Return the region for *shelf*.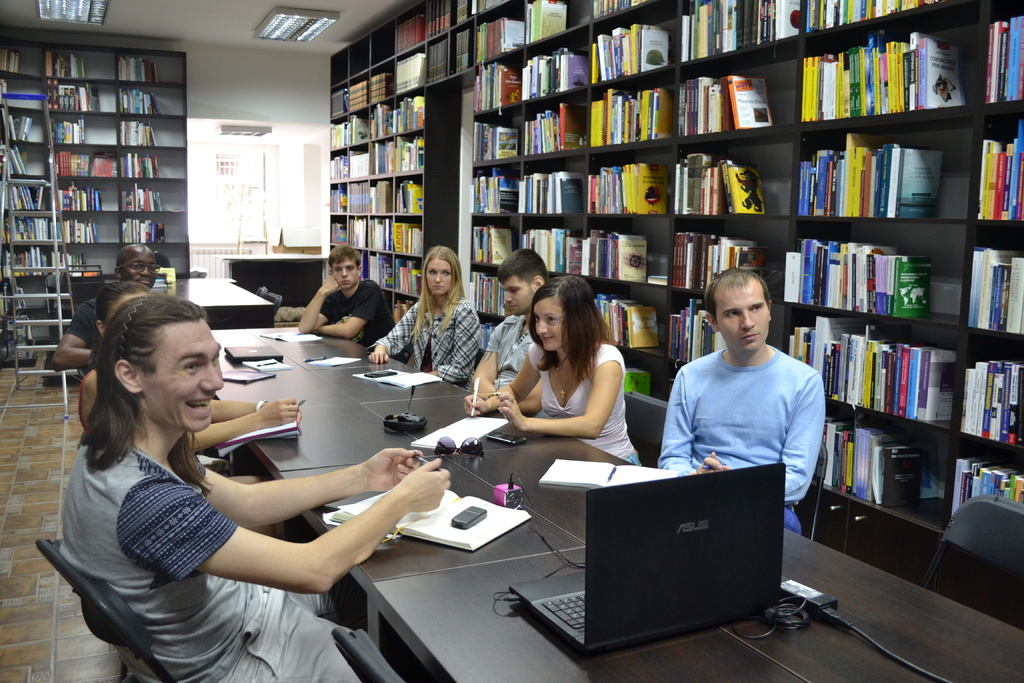
select_region(794, 1, 984, 131).
